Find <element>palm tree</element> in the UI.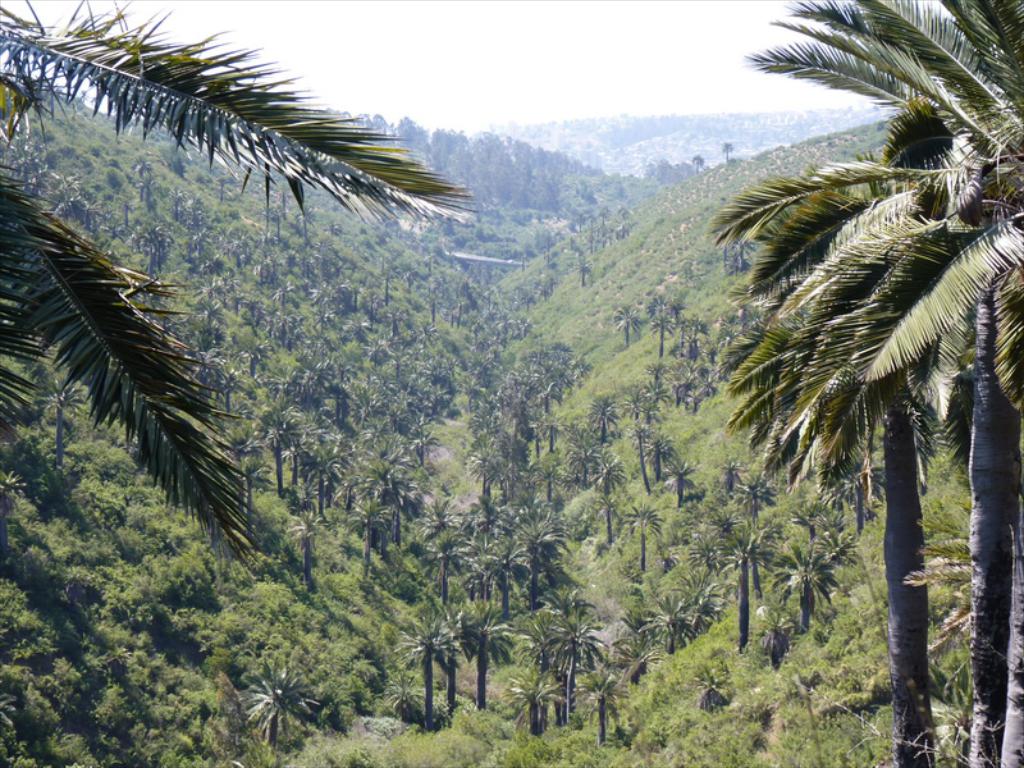
UI element at [left=0, top=0, right=476, bottom=570].
